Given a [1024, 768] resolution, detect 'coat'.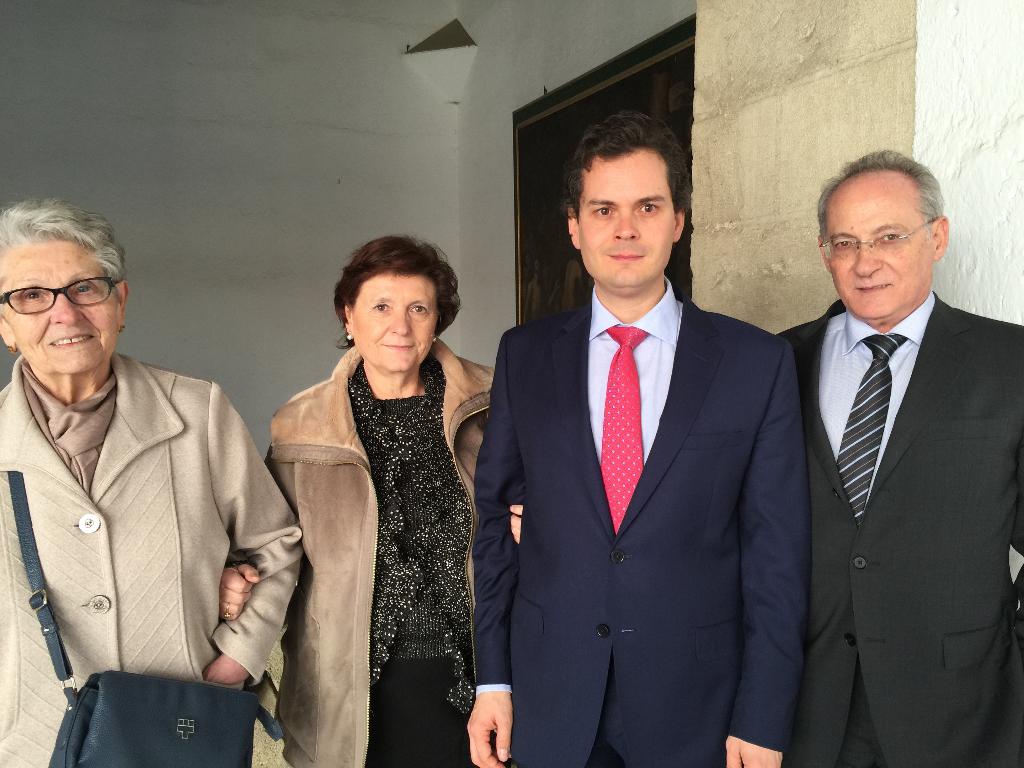
256,278,488,735.
